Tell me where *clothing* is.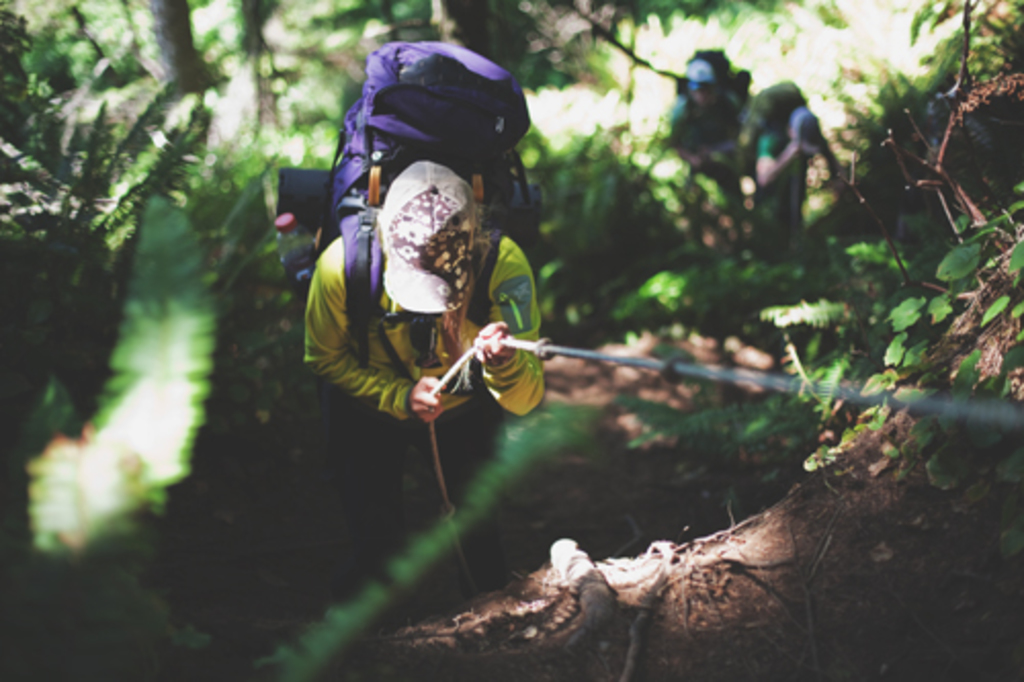
*clothing* is at (303,35,543,498).
